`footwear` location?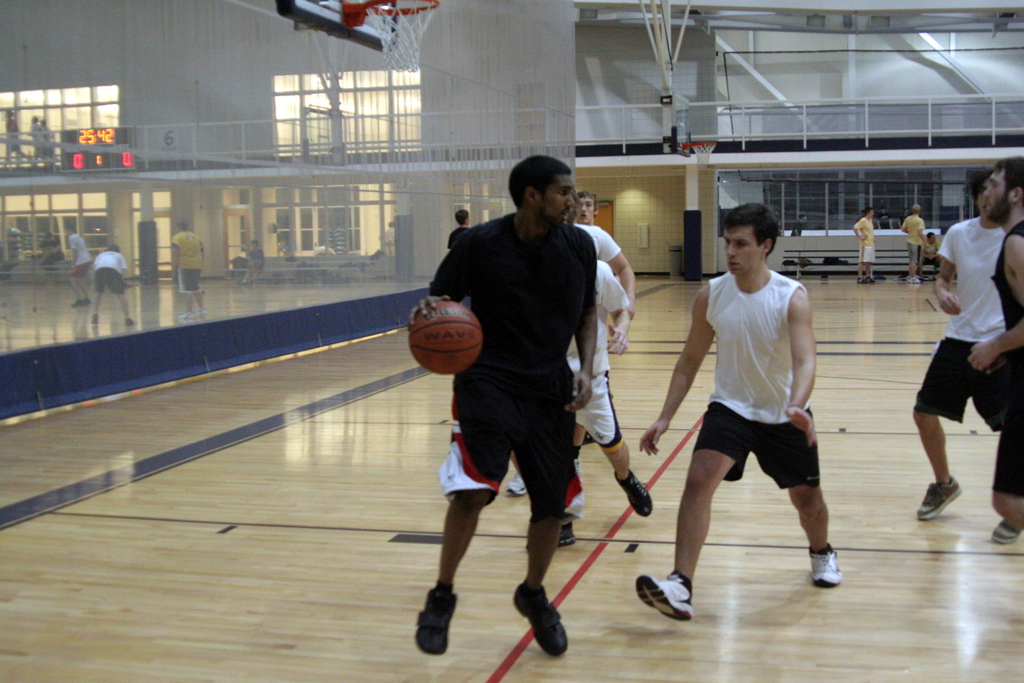
BBox(811, 544, 845, 588)
